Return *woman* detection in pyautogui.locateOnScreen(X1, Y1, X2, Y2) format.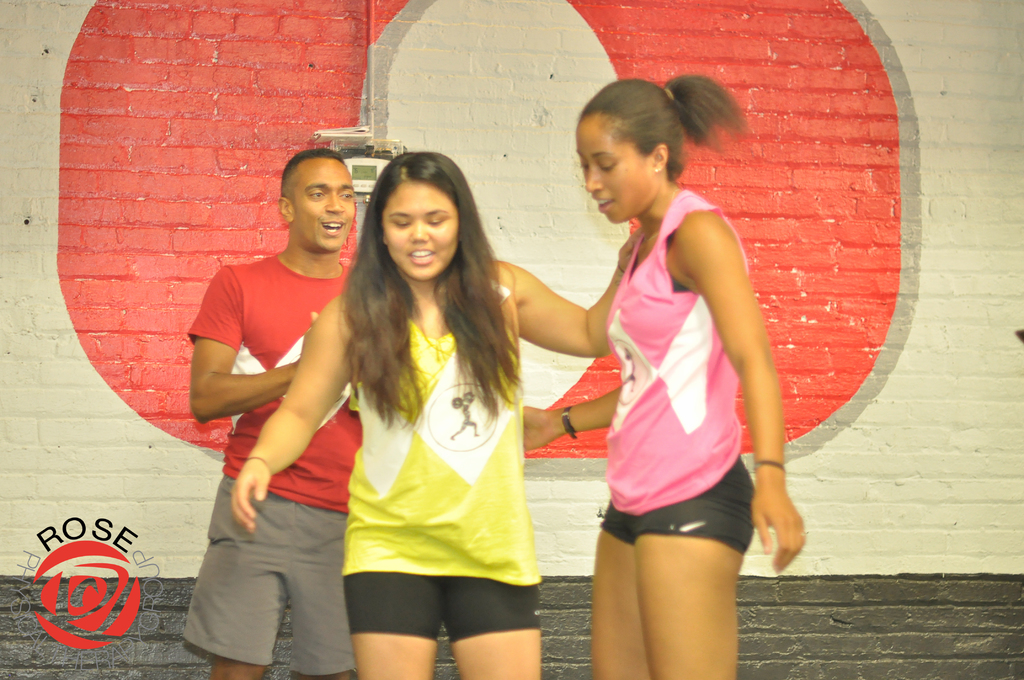
pyautogui.locateOnScreen(525, 65, 806, 679).
